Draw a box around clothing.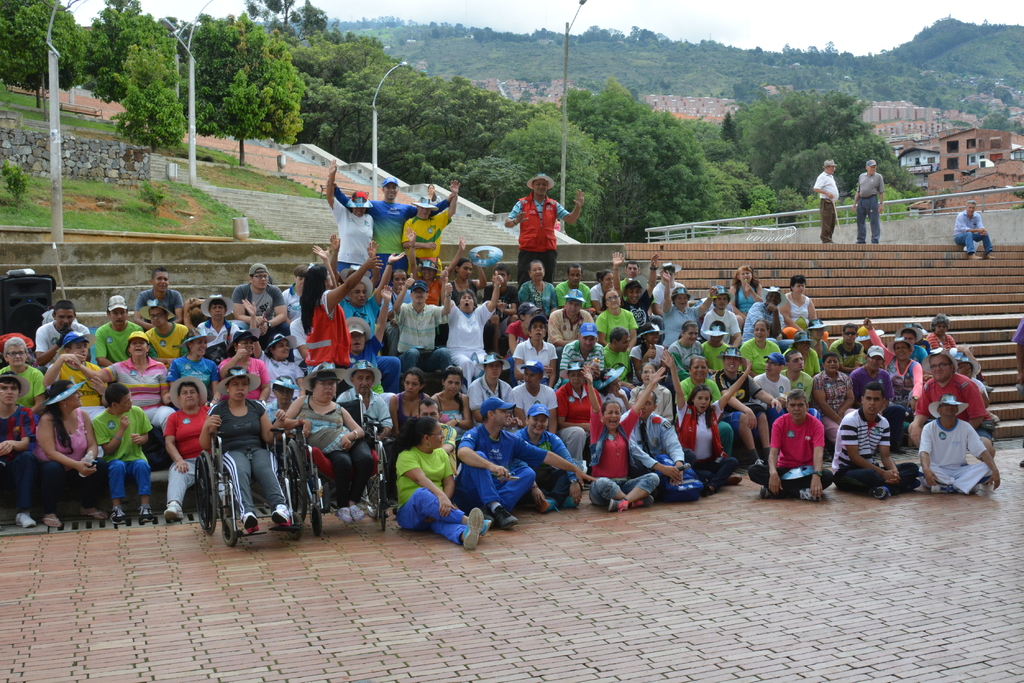
(x1=720, y1=371, x2=754, y2=399).
